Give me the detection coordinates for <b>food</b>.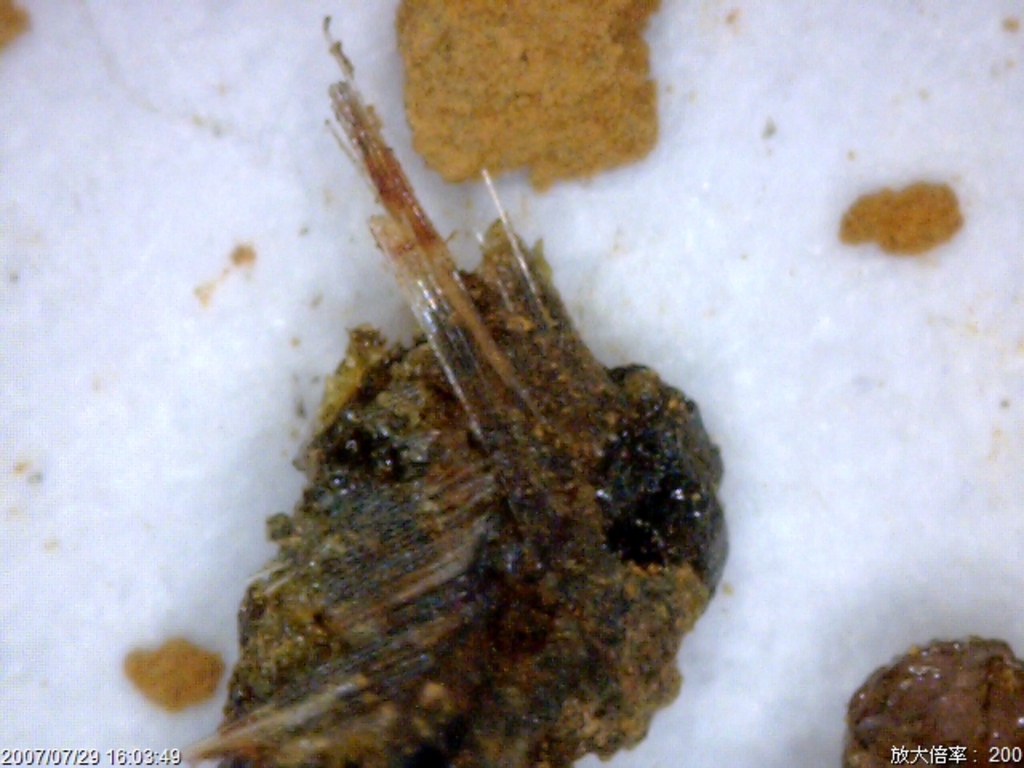
BBox(842, 635, 1022, 766).
